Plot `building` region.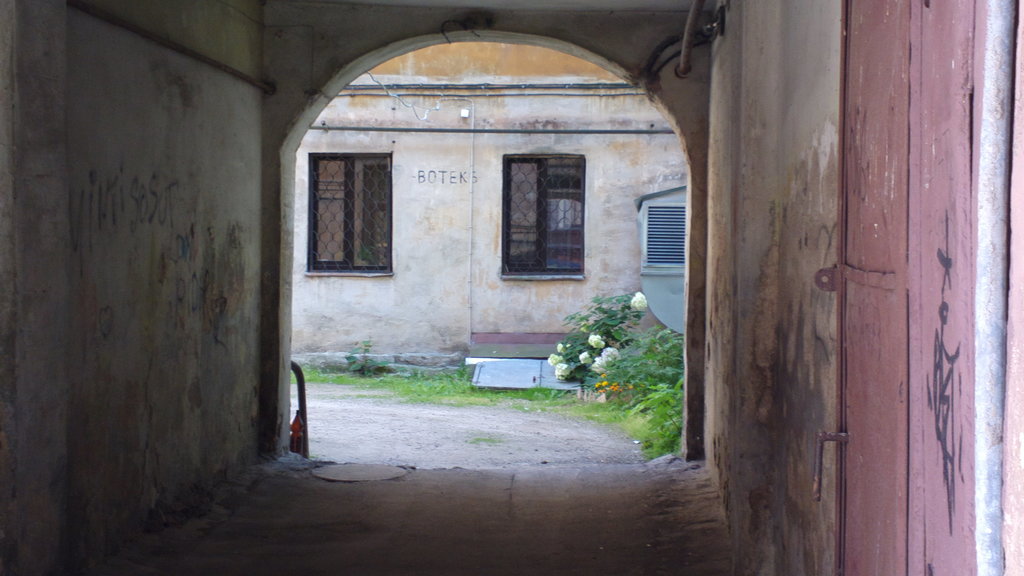
Plotted at (left=0, top=0, right=1023, bottom=575).
